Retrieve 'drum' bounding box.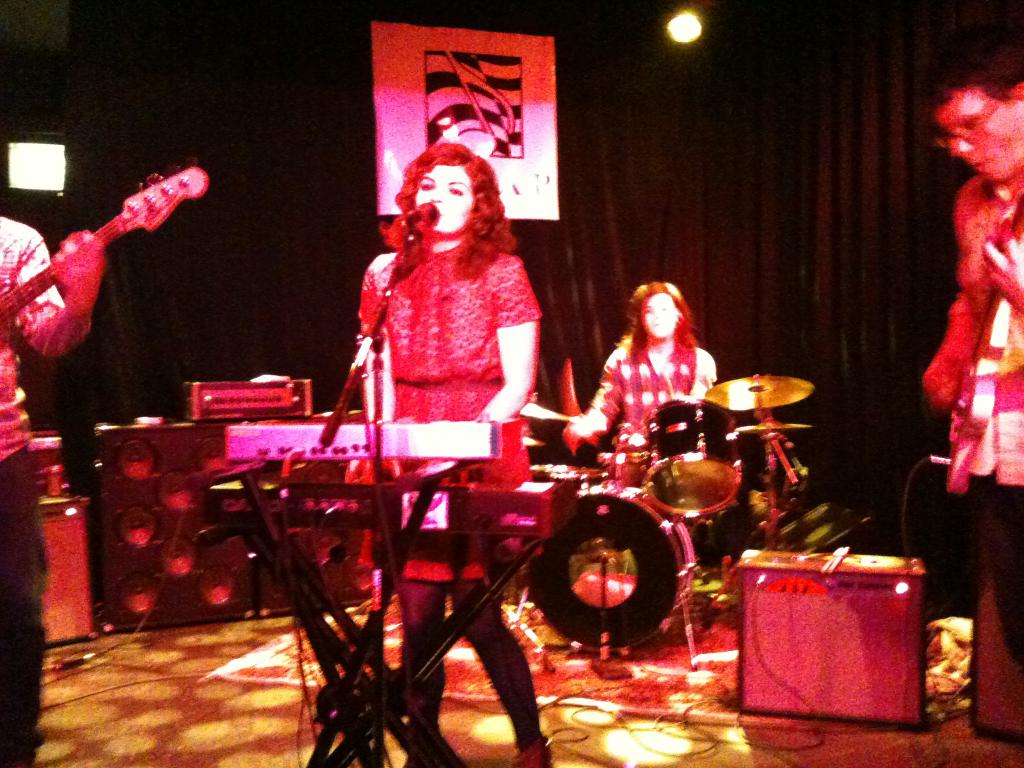
Bounding box: box(521, 487, 692, 653).
